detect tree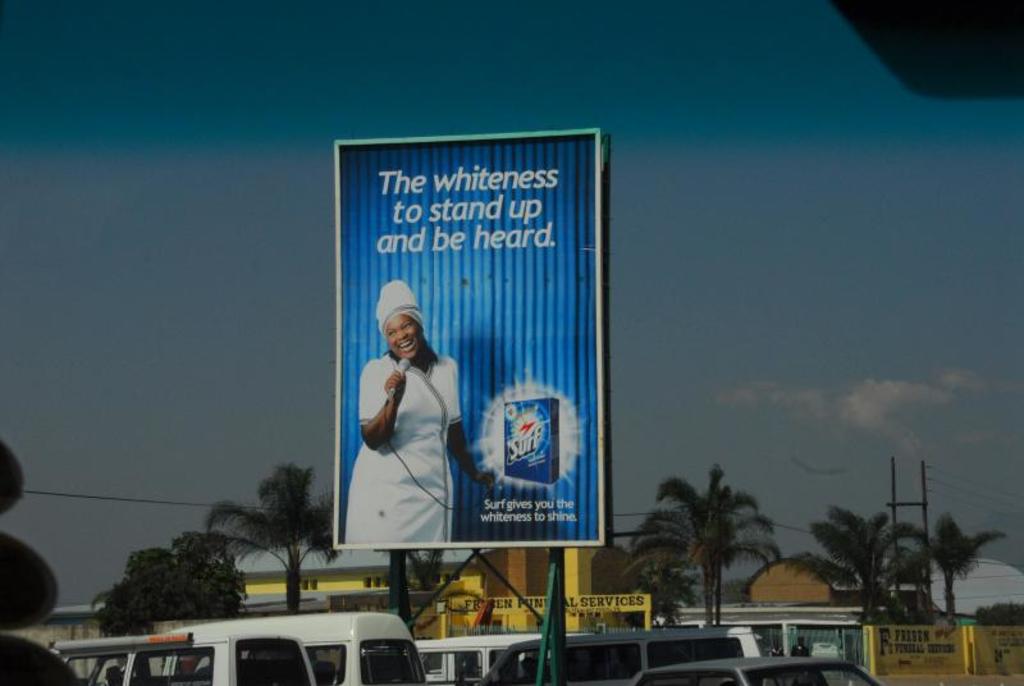
631,552,701,639
